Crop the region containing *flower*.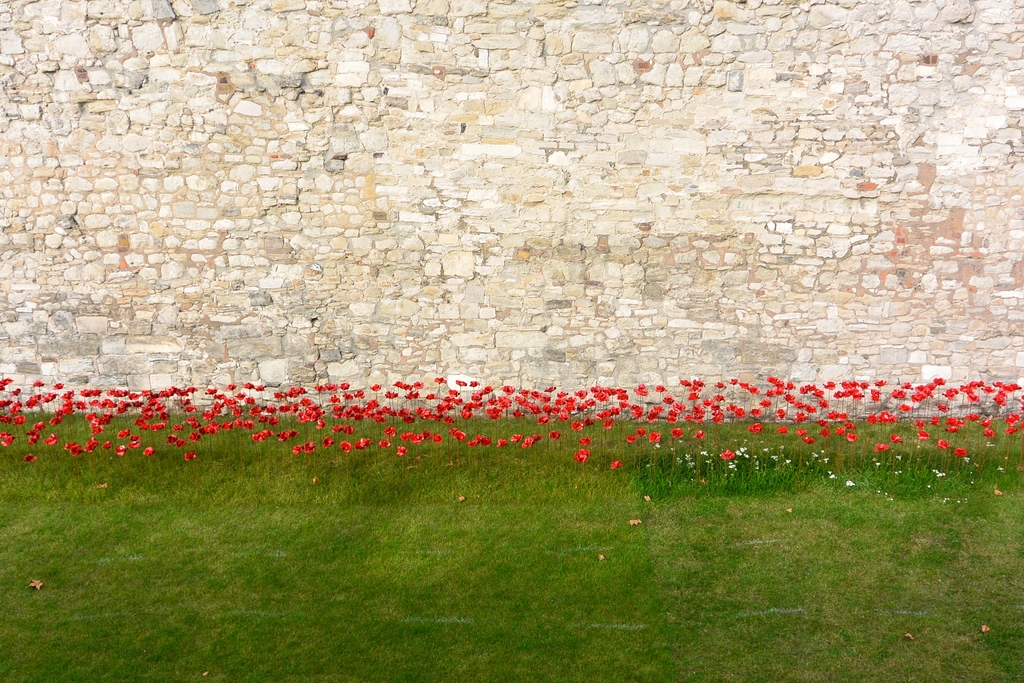
Crop region: left=886, top=434, right=907, bottom=445.
